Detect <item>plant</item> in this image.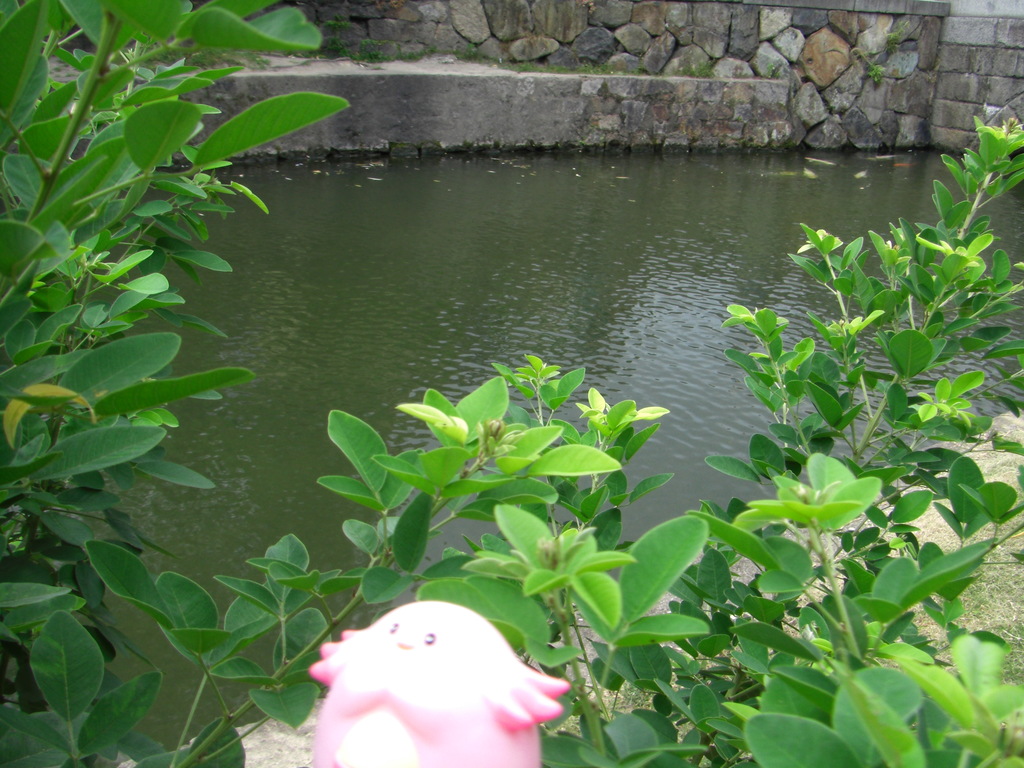
Detection: (764, 63, 777, 73).
